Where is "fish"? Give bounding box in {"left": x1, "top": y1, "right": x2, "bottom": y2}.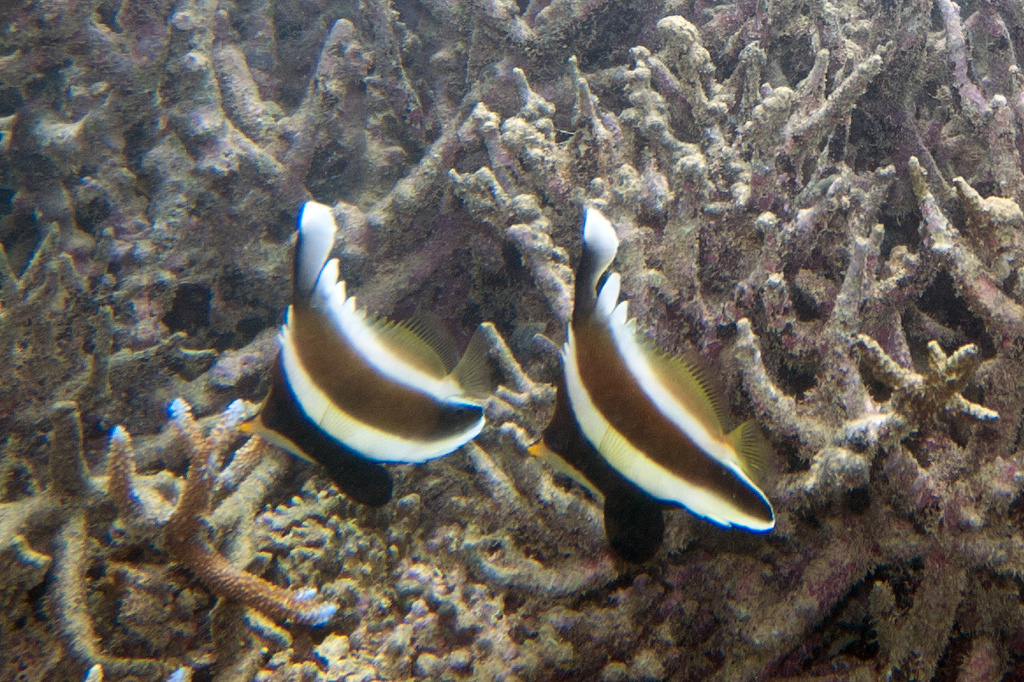
{"left": 544, "top": 198, "right": 776, "bottom": 576}.
